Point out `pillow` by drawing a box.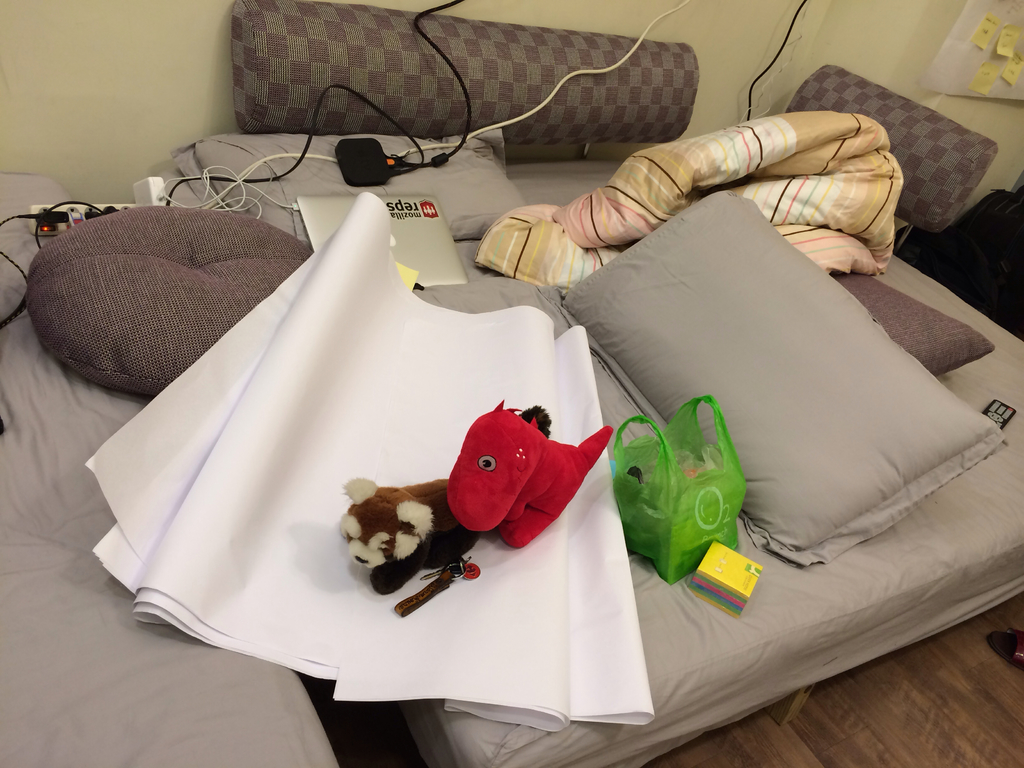
x1=831 y1=256 x2=997 y2=378.
